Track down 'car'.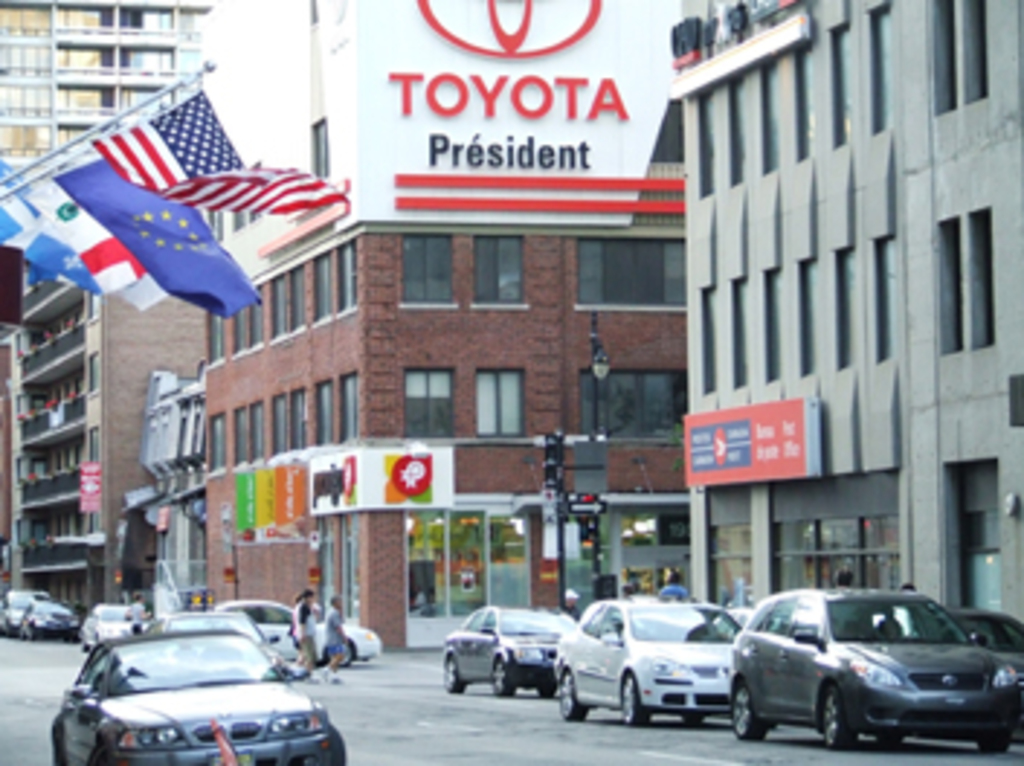
Tracked to 49:633:360:763.
